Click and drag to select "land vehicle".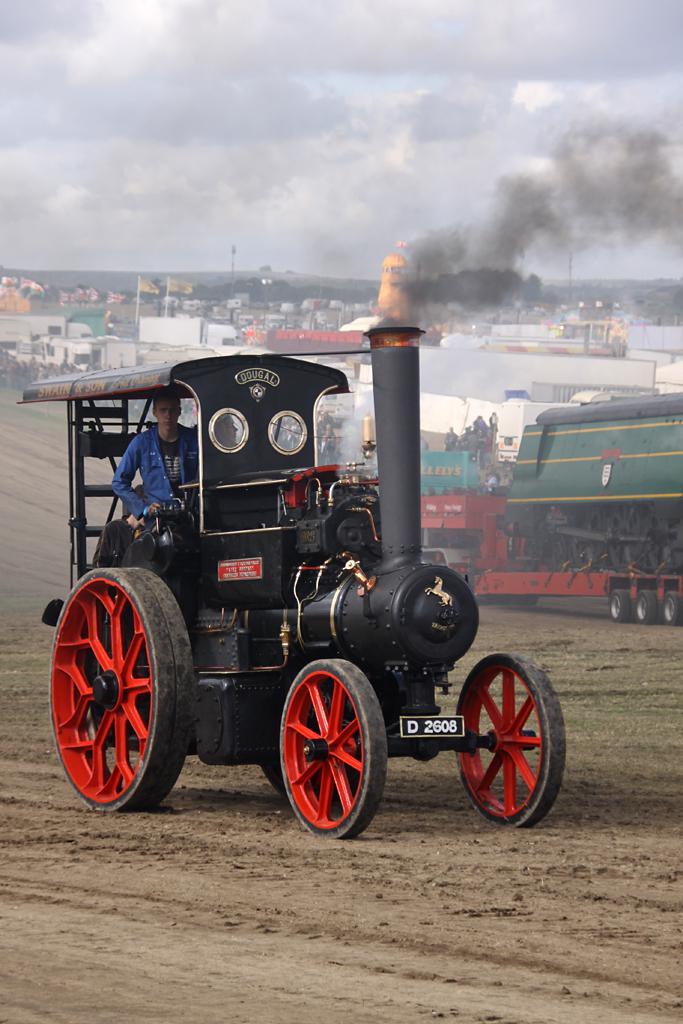
Selection: 28/371/551/855.
